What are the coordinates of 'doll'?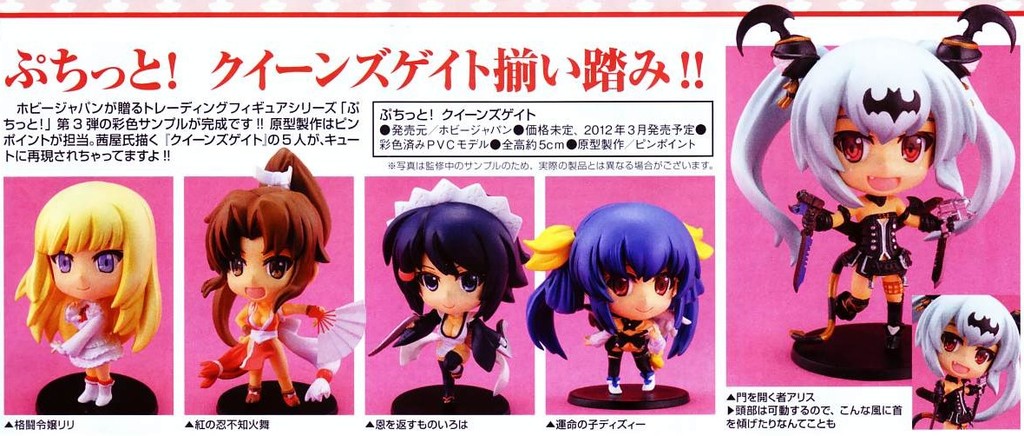
732, 9, 1016, 333.
